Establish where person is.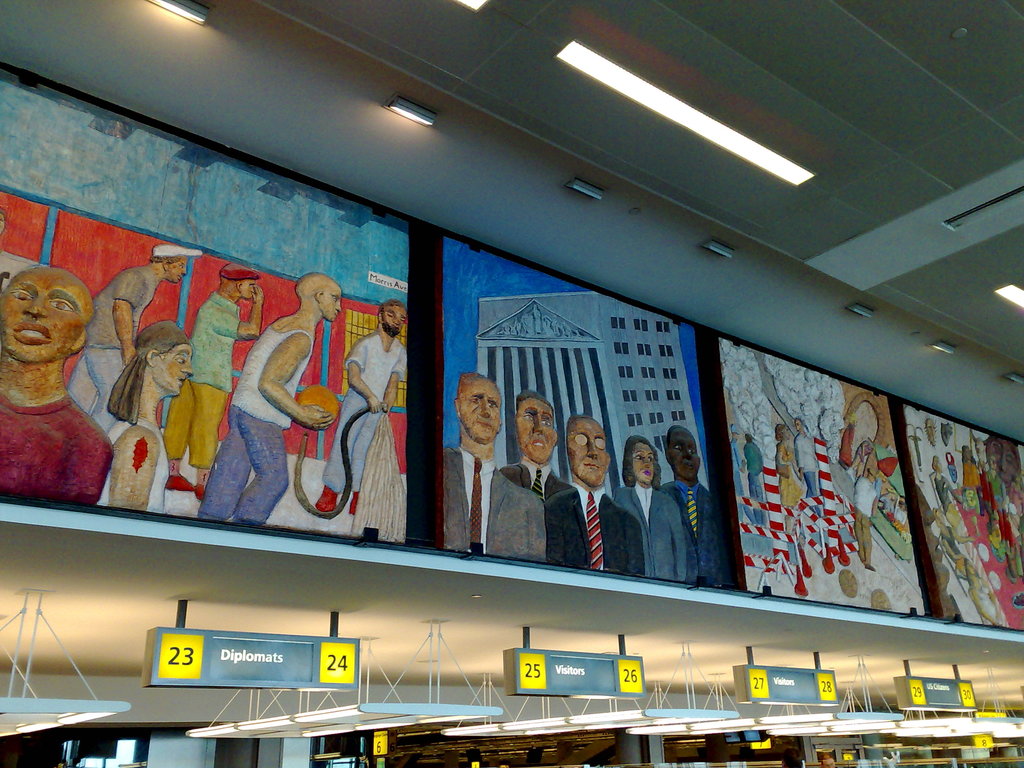
Established at (739,435,771,509).
